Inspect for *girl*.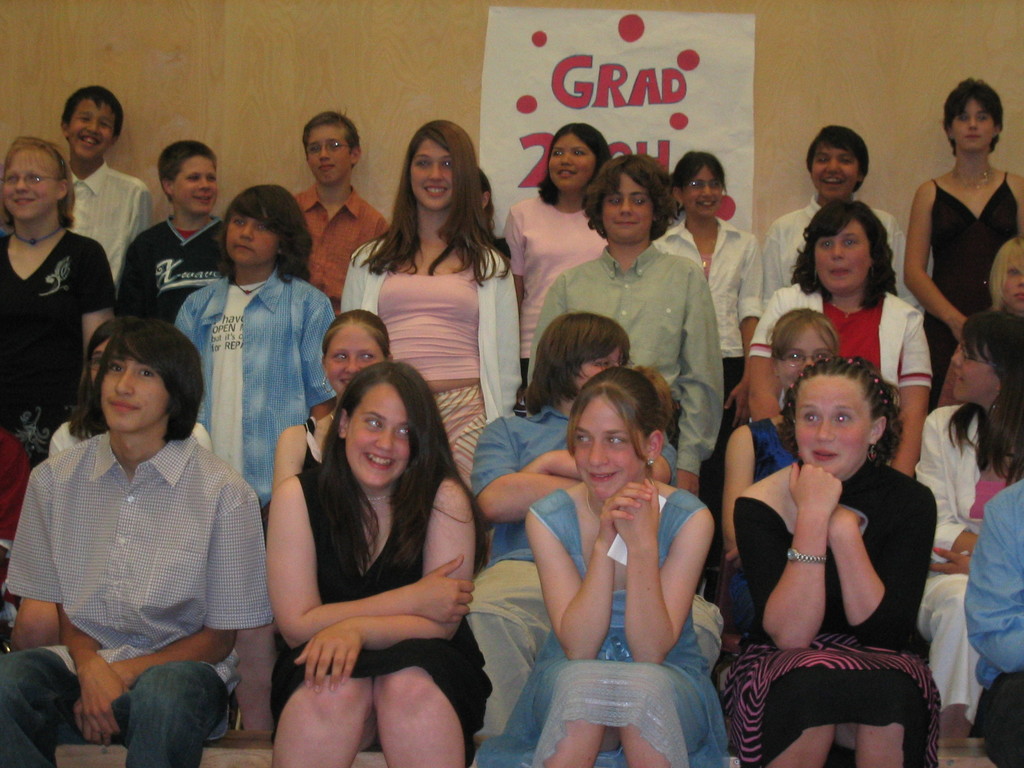
Inspection: detection(44, 316, 214, 457).
